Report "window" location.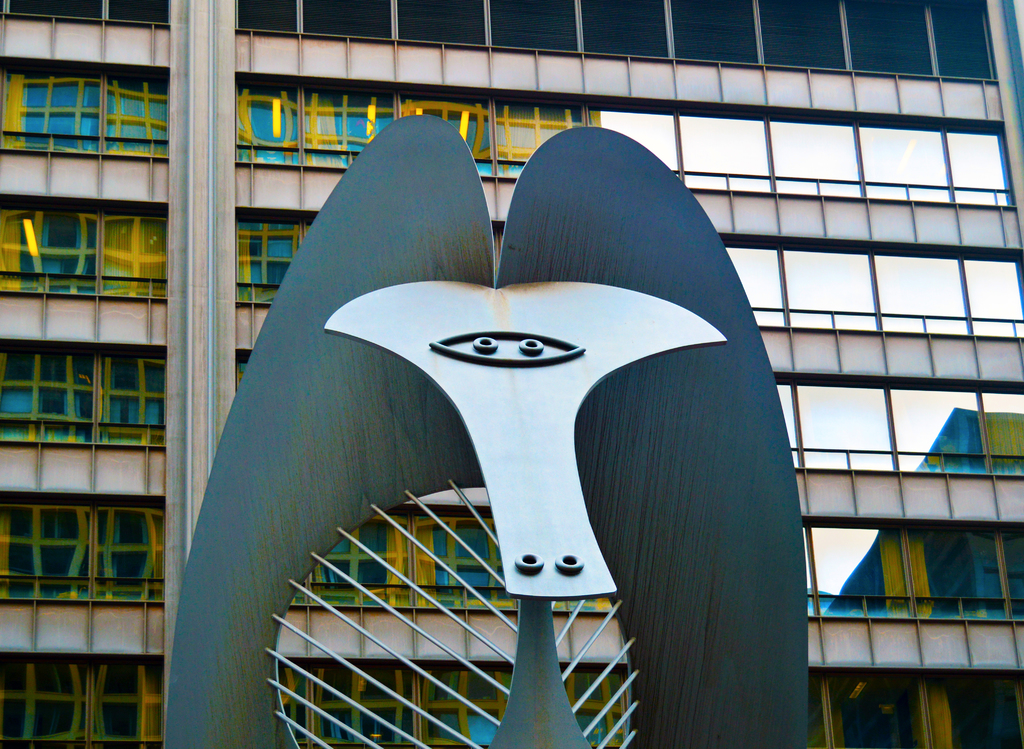
Report: x1=0, y1=48, x2=168, y2=158.
